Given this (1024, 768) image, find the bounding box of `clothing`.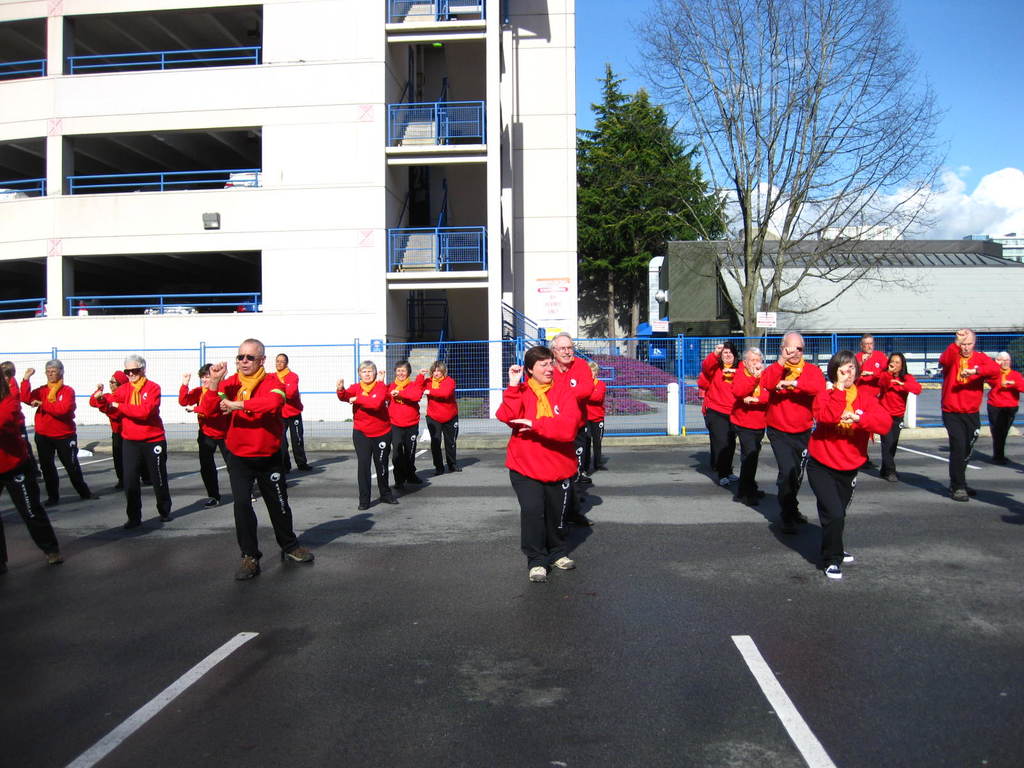
box=[975, 368, 1023, 468].
